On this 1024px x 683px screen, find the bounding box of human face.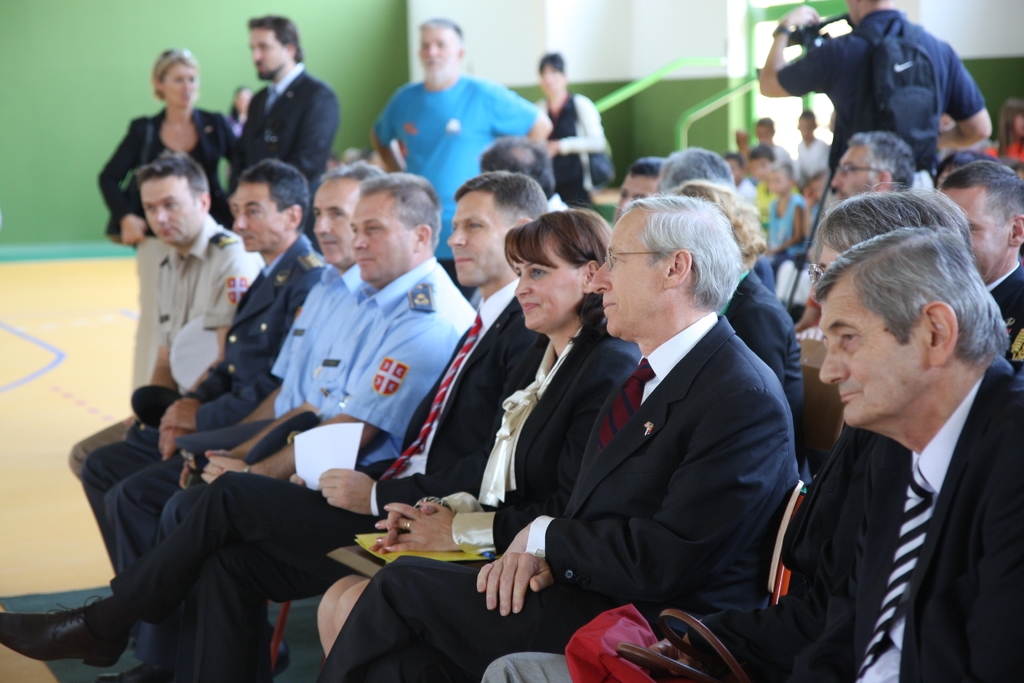
Bounding box: [163,64,197,109].
